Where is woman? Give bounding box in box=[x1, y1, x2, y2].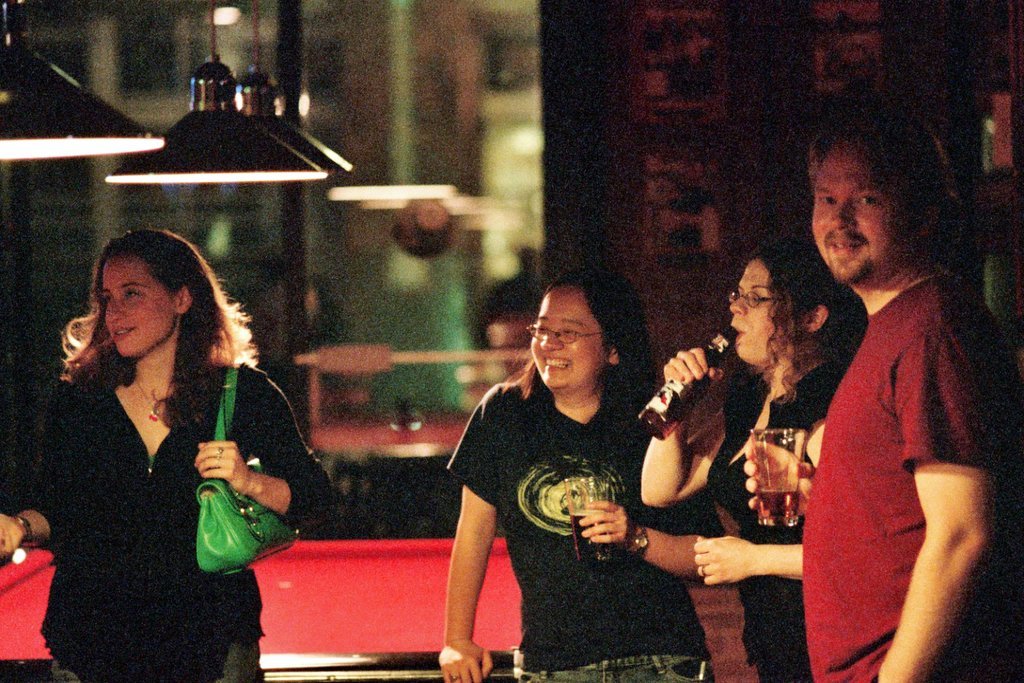
box=[639, 240, 871, 682].
